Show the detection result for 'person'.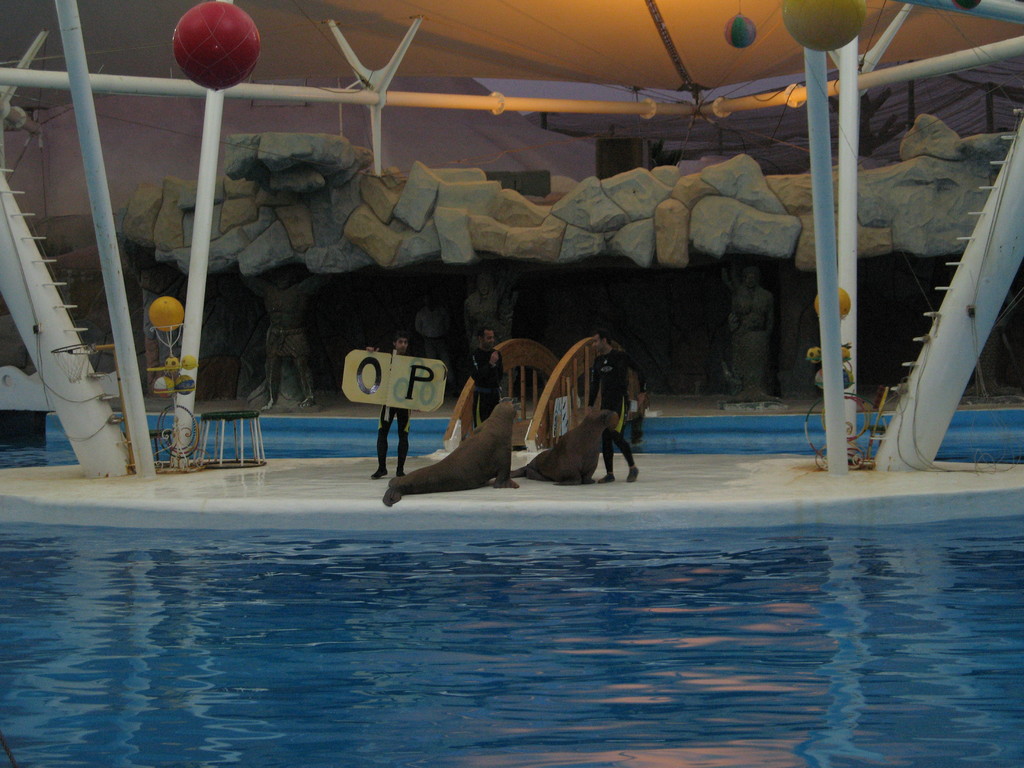
l=367, t=332, r=414, b=479.
